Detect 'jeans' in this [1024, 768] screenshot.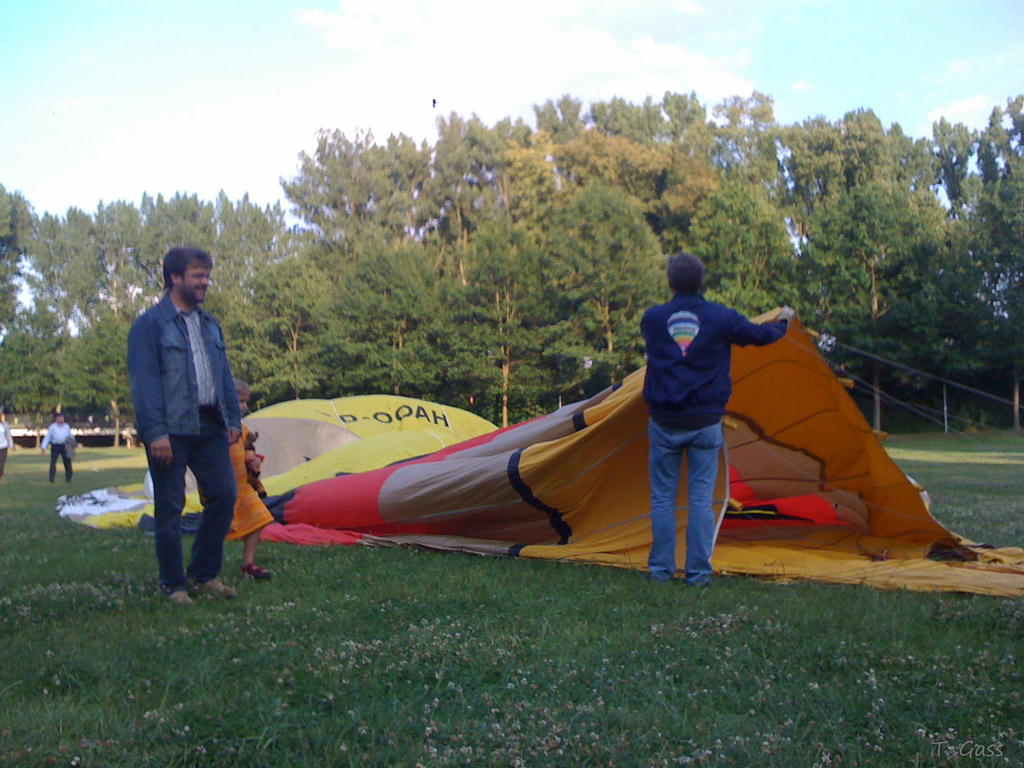
Detection: bbox=(136, 420, 234, 604).
